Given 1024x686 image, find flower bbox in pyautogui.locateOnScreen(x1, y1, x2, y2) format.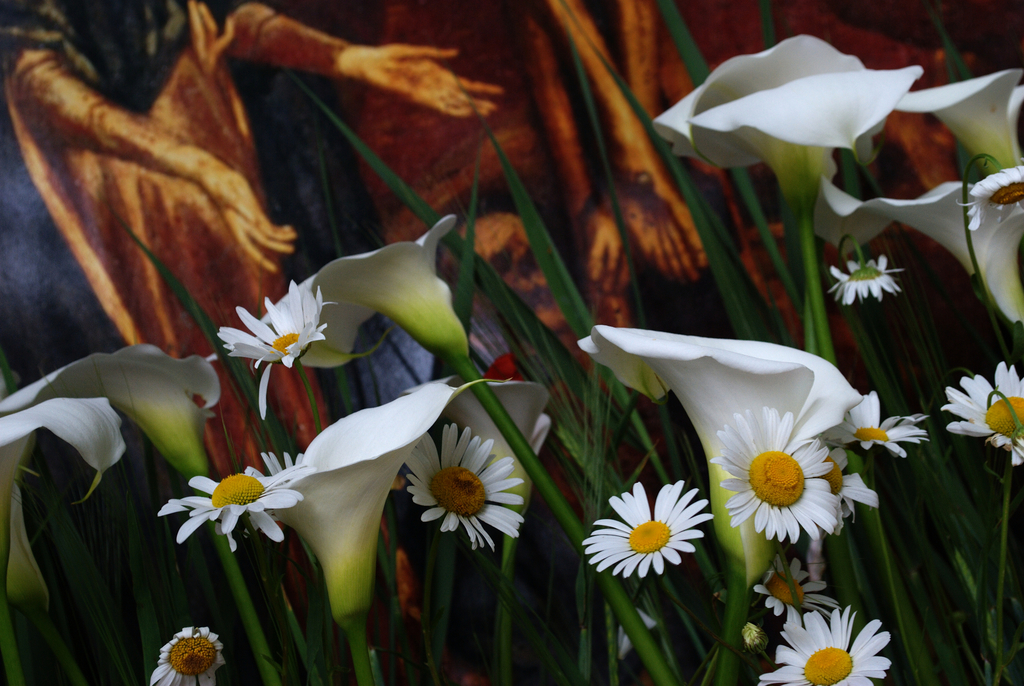
pyautogui.locateOnScreen(826, 385, 922, 456).
